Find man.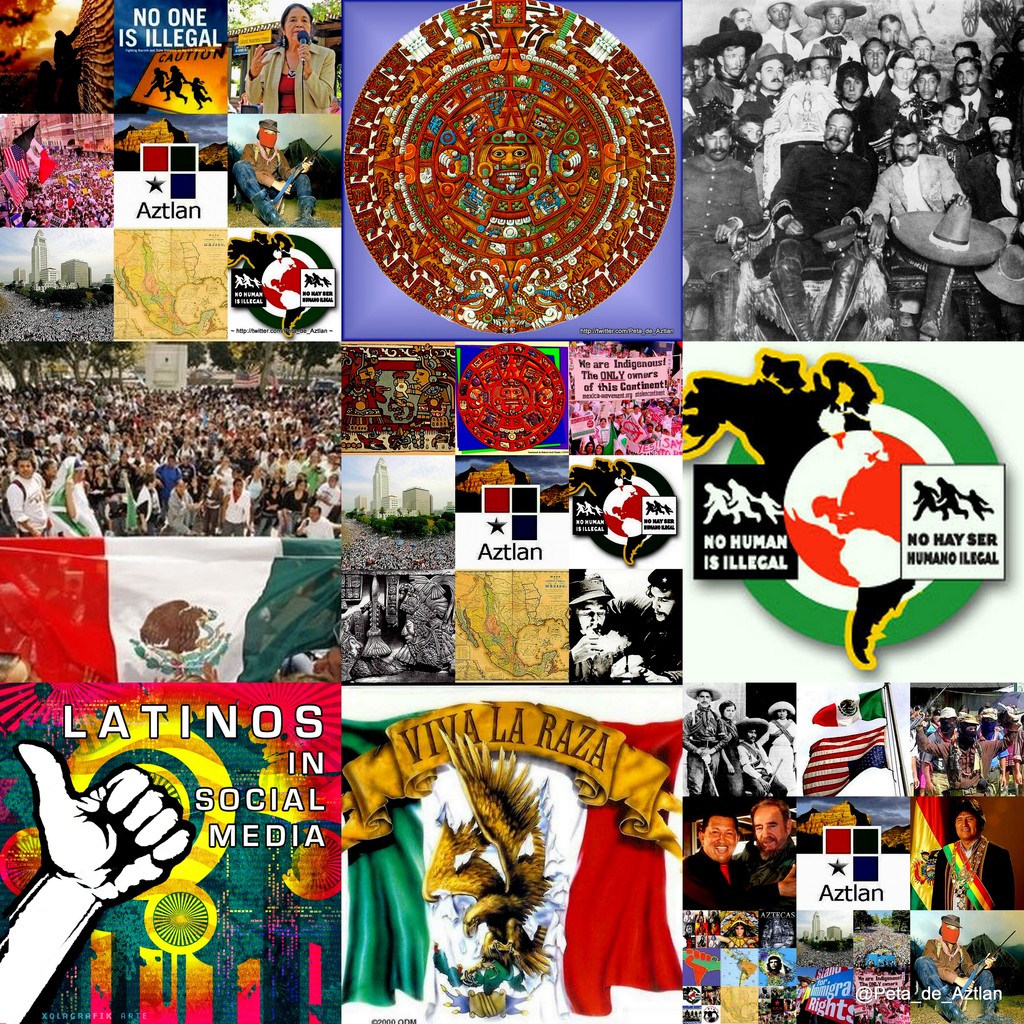
{"x1": 748, "y1": 42, "x2": 794, "y2": 108}.
